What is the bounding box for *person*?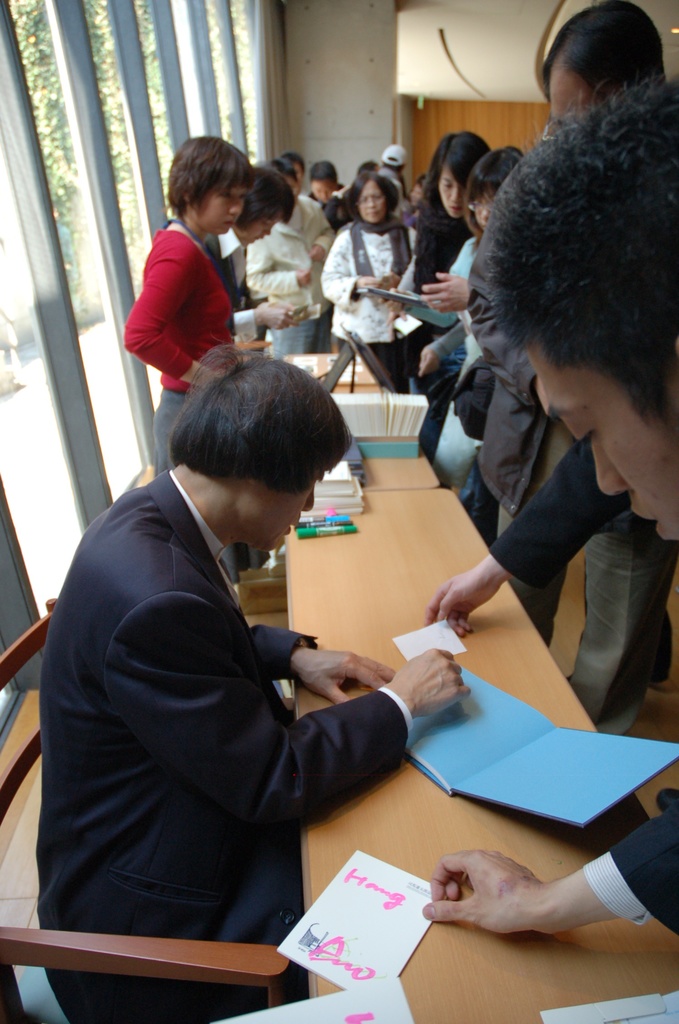
BBox(331, 166, 450, 398).
